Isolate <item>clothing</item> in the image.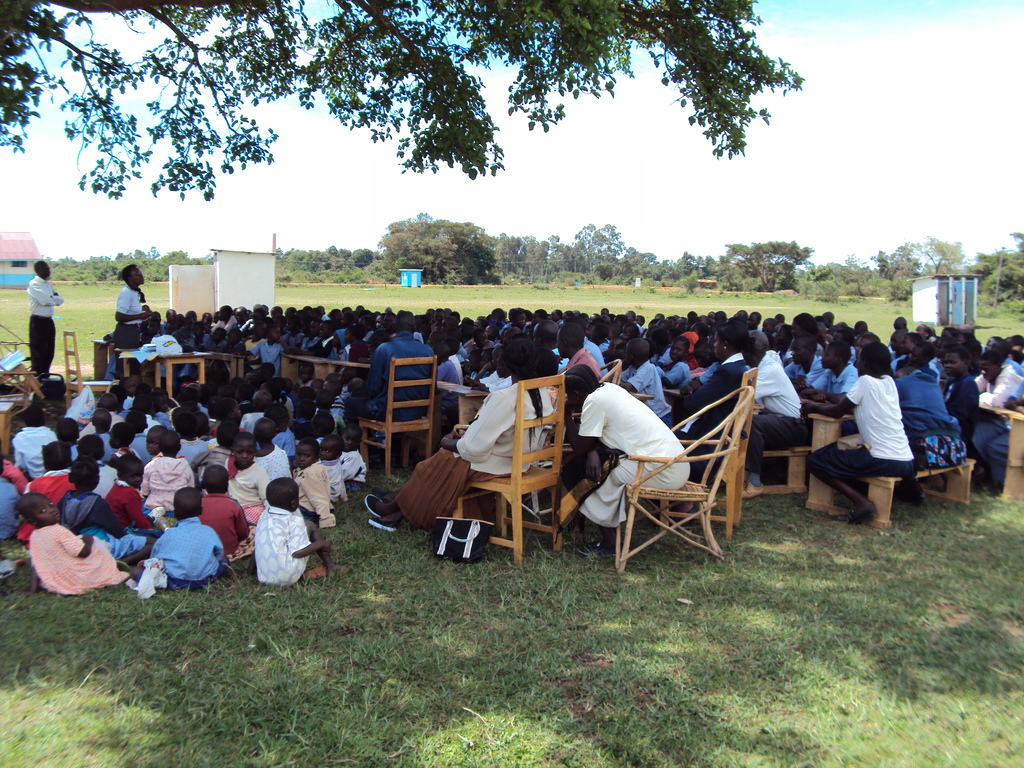
Isolated region: 25/468/72/498.
